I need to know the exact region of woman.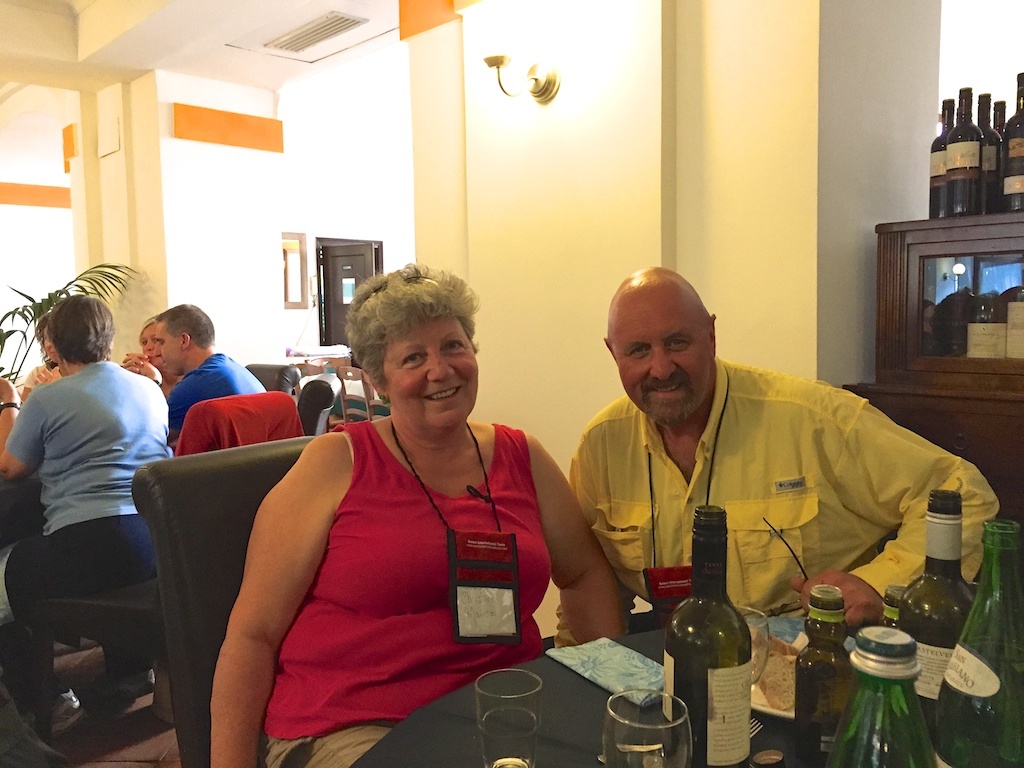
Region: x1=207 y1=259 x2=632 y2=767.
